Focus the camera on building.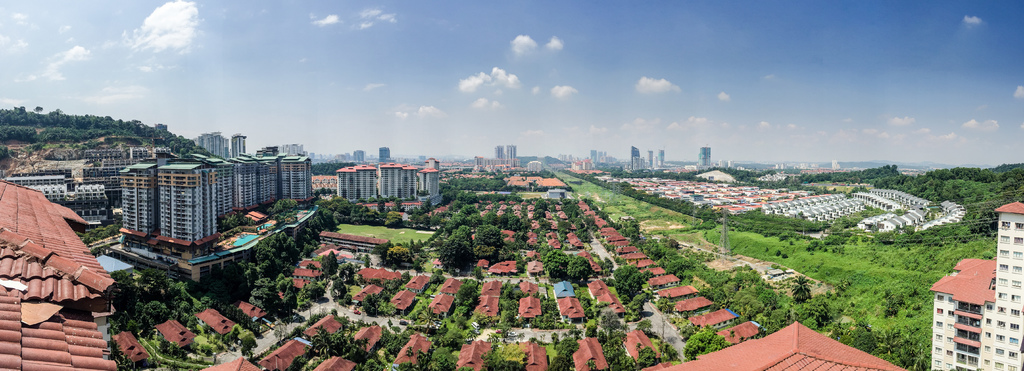
Focus region: <box>354,150,369,165</box>.
